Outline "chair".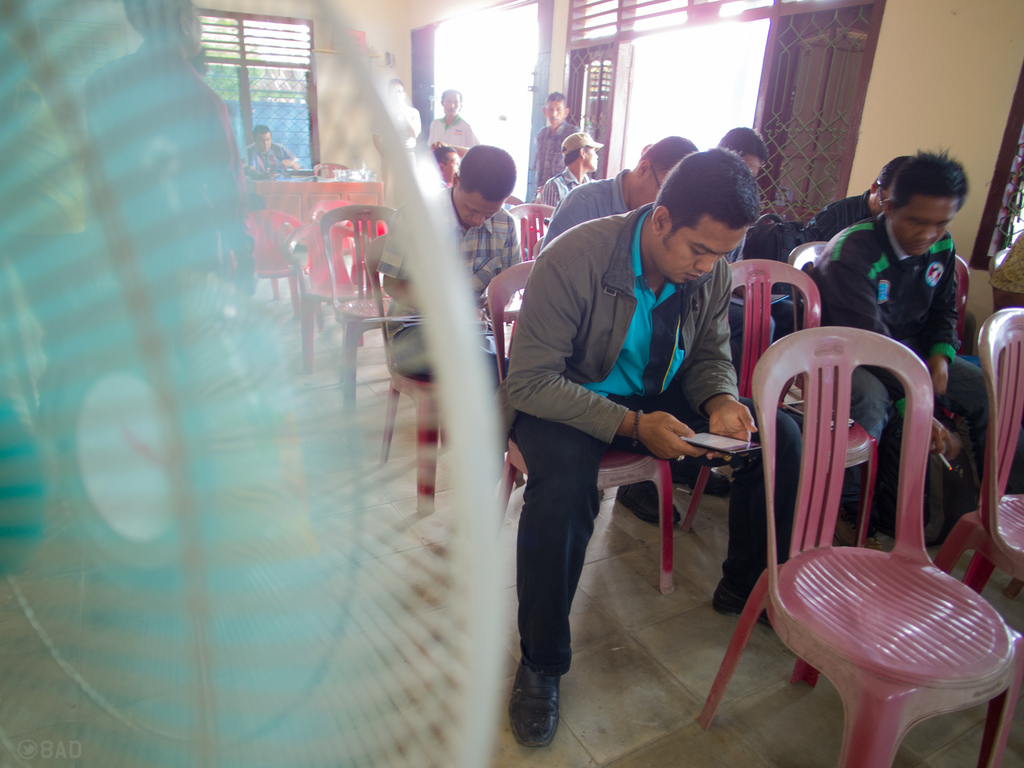
Outline: select_region(323, 204, 412, 436).
